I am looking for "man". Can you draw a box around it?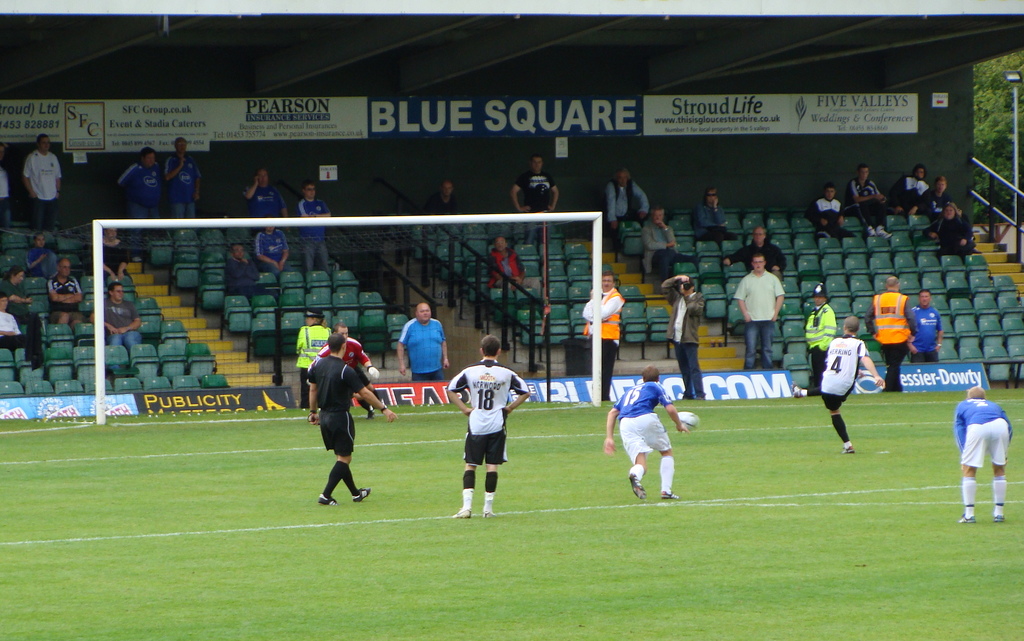
Sure, the bounding box is 297 181 331 271.
